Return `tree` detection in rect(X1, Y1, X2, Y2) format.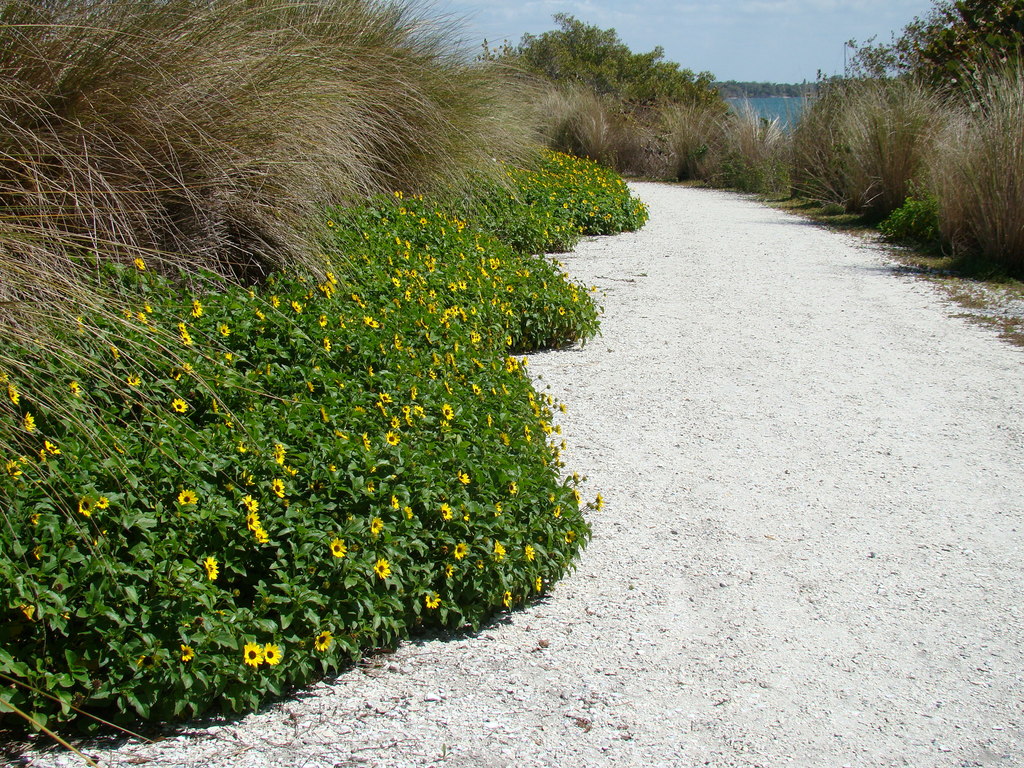
rect(484, 17, 719, 109).
